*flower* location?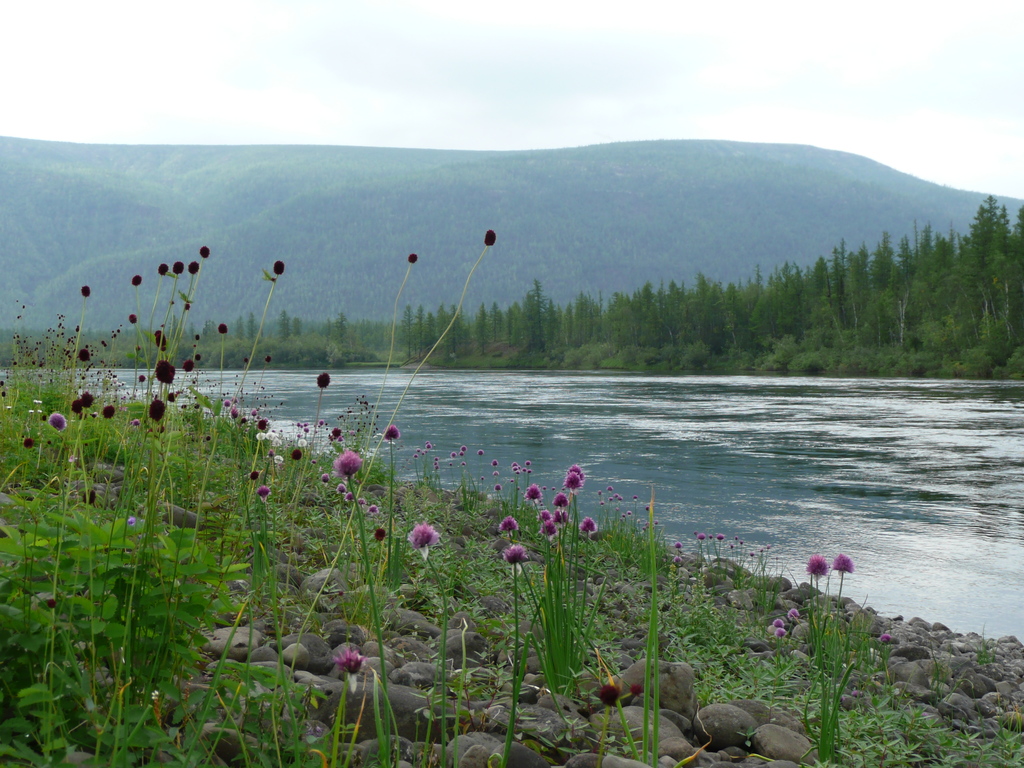
337 481 346 494
